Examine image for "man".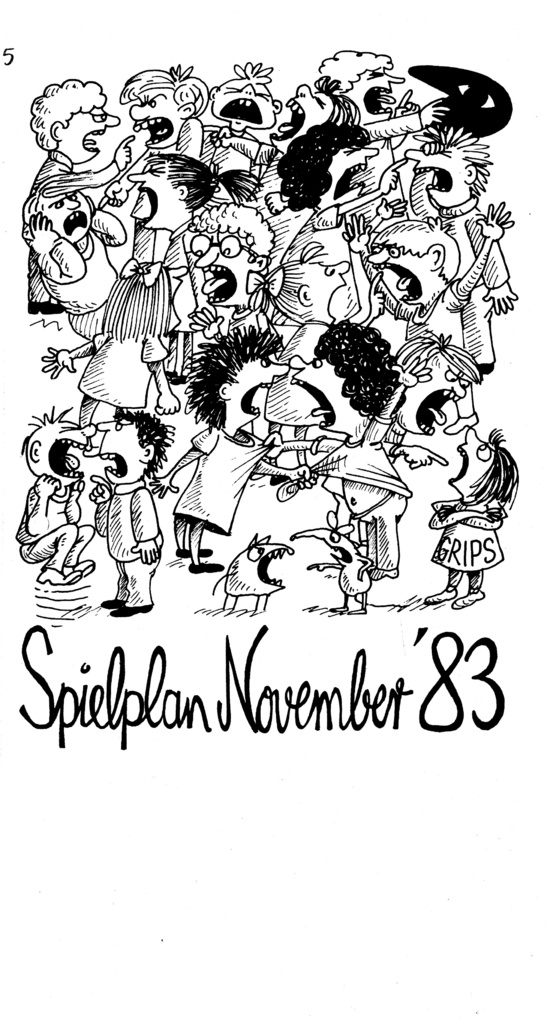
Examination result: <bbox>372, 323, 469, 471</bbox>.
